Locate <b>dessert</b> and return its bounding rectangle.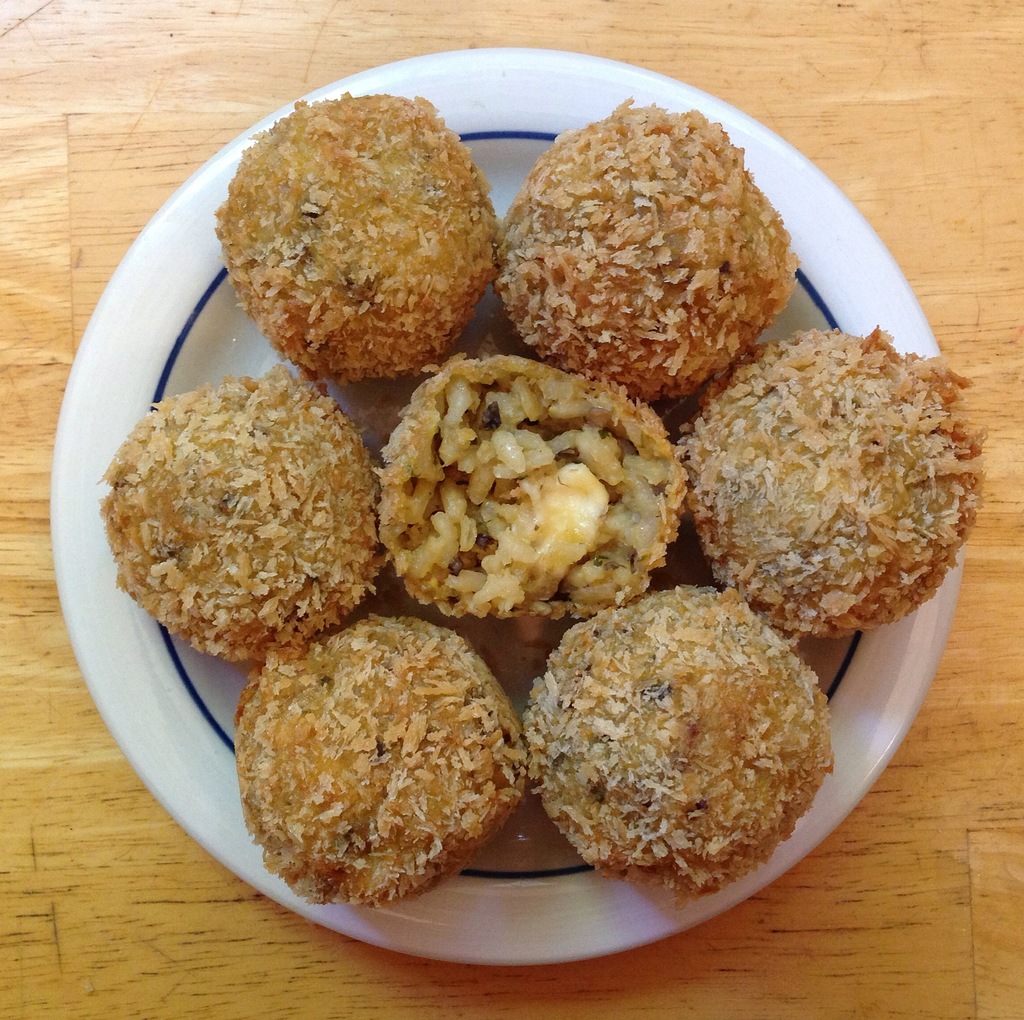
rect(243, 605, 518, 929).
